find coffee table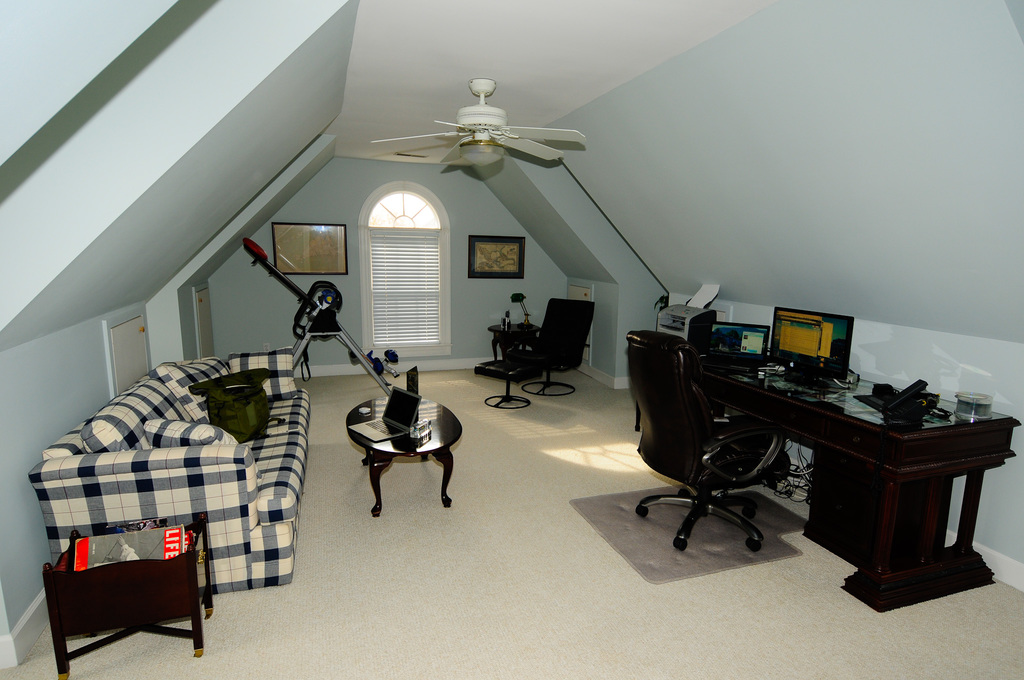
left=333, top=373, right=467, bottom=530
